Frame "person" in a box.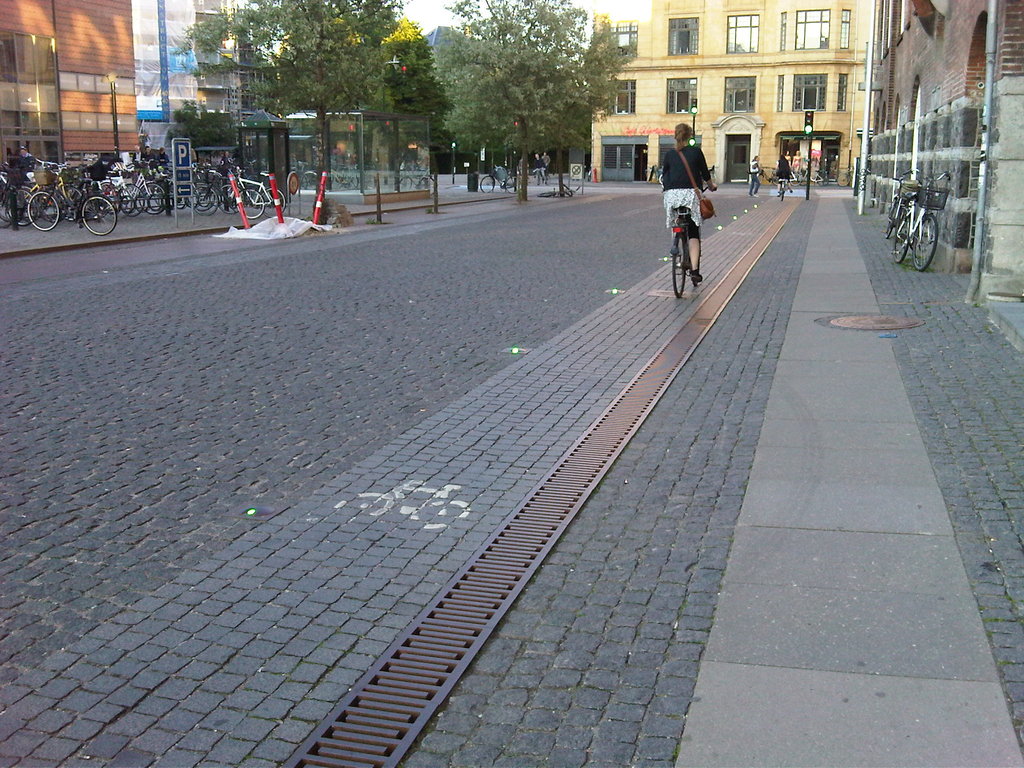
<region>218, 150, 232, 179</region>.
